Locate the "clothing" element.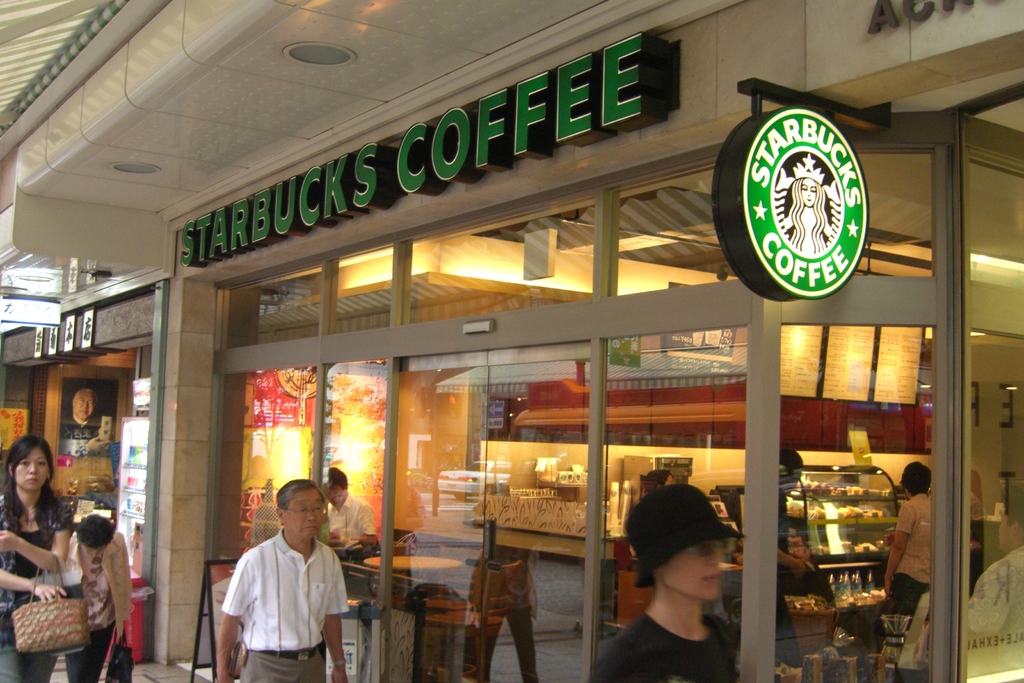
Element bbox: box(325, 497, 378, 545).
